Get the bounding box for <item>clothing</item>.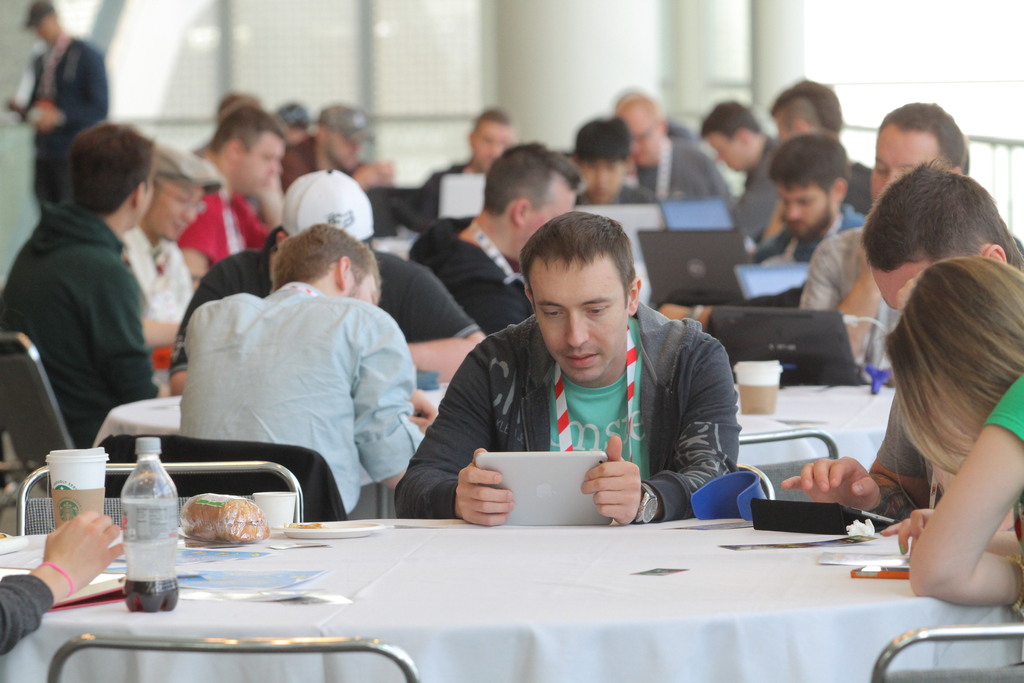
[126, 214, 192, 355].
